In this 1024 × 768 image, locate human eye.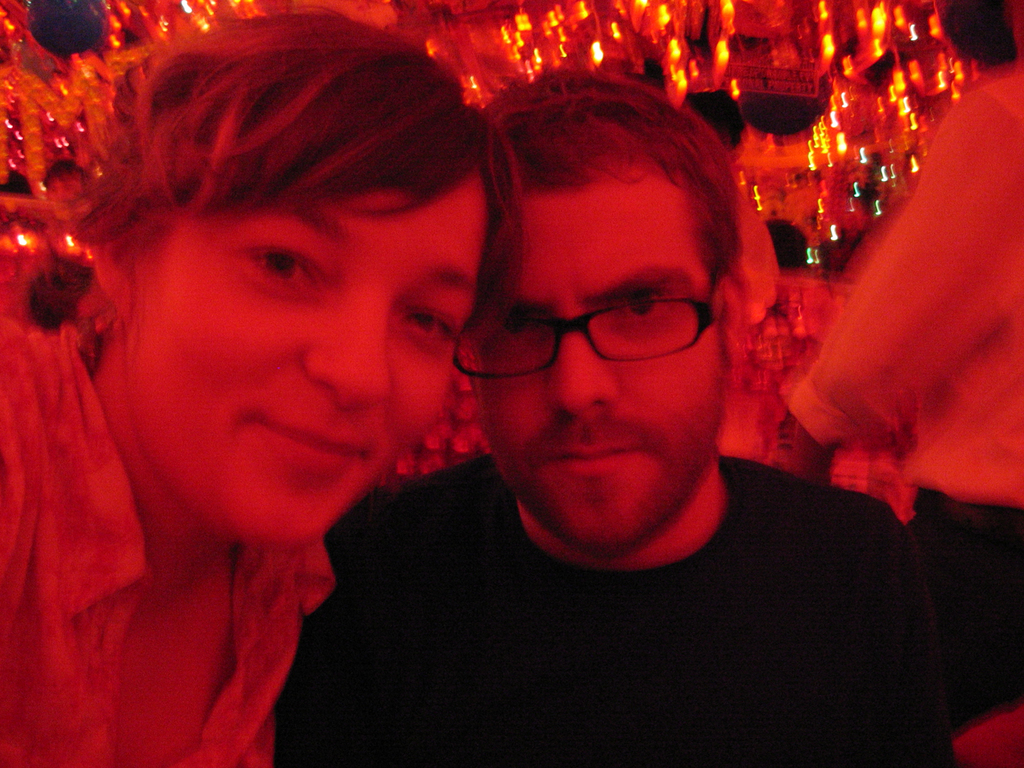
Bounding box: (398,298,458,349).
